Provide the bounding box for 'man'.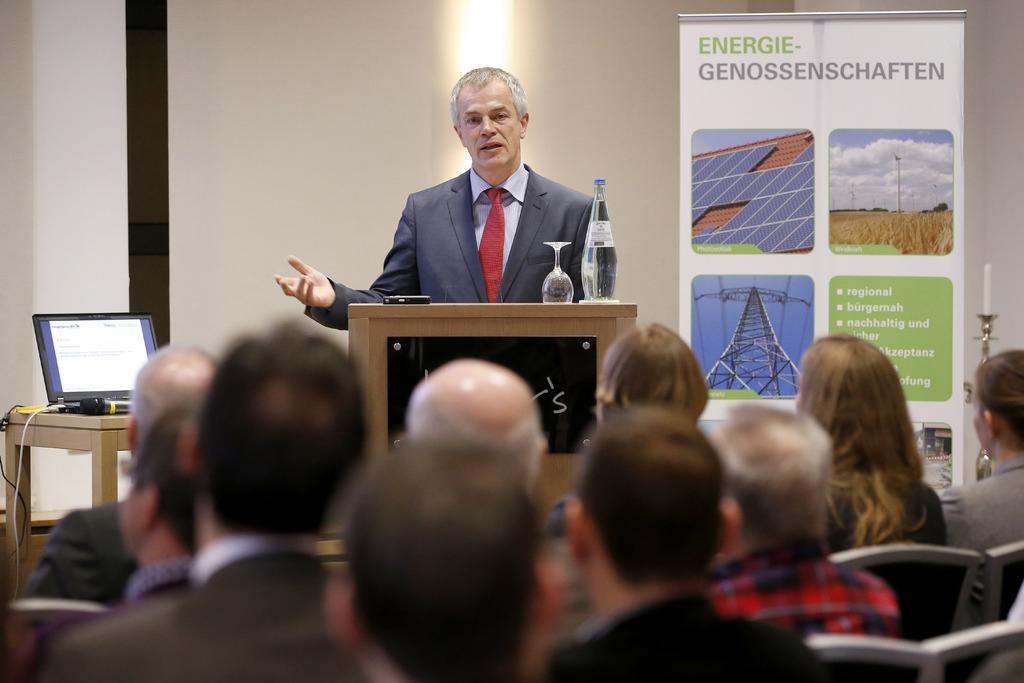
detection(401, 357, 554, 527).
